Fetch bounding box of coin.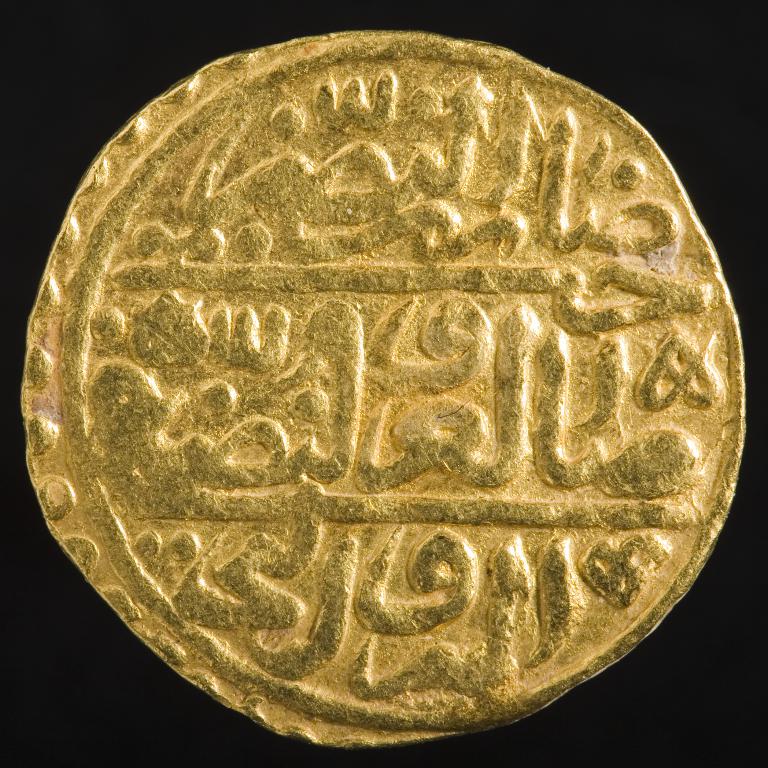
Bbox: 22:29:740:746.
